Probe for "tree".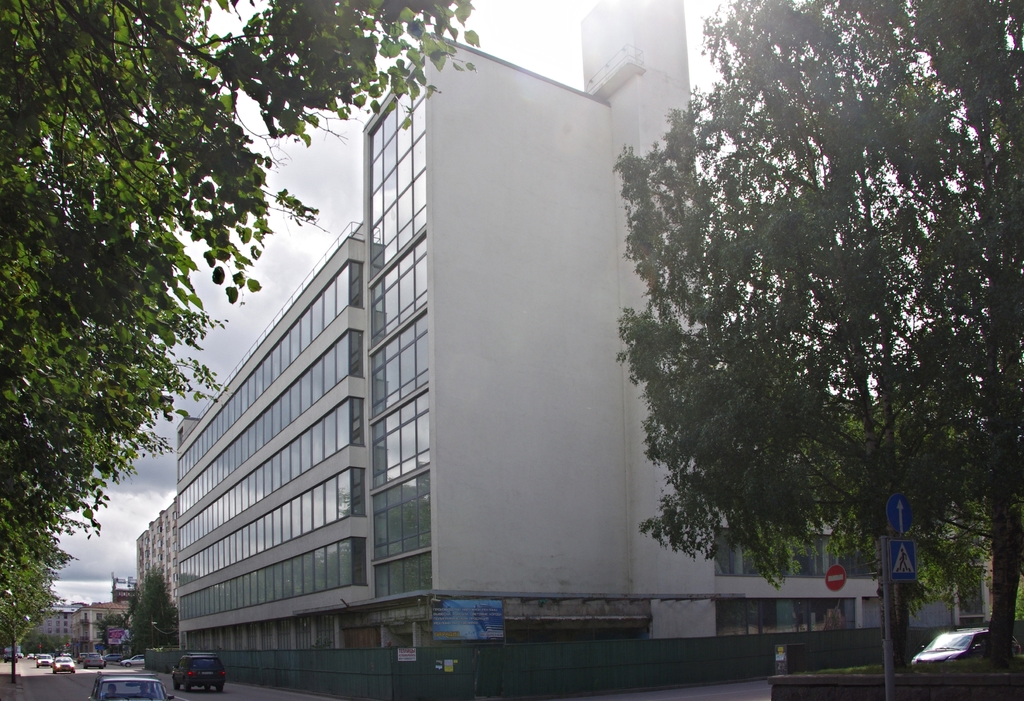
Probe result: (916,246,1023,693).
